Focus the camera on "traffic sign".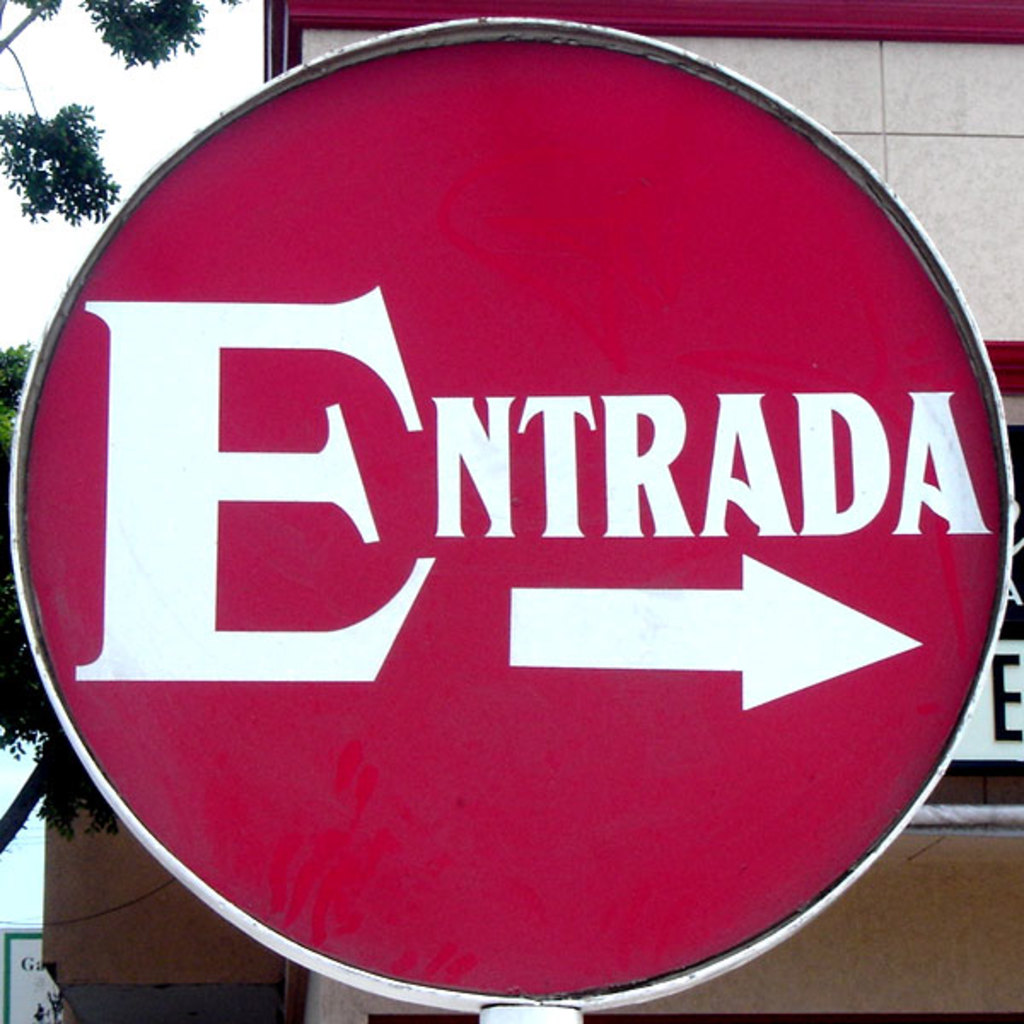
Focus region: (x1=7, y1=15, x2=1012, y2=1009).
